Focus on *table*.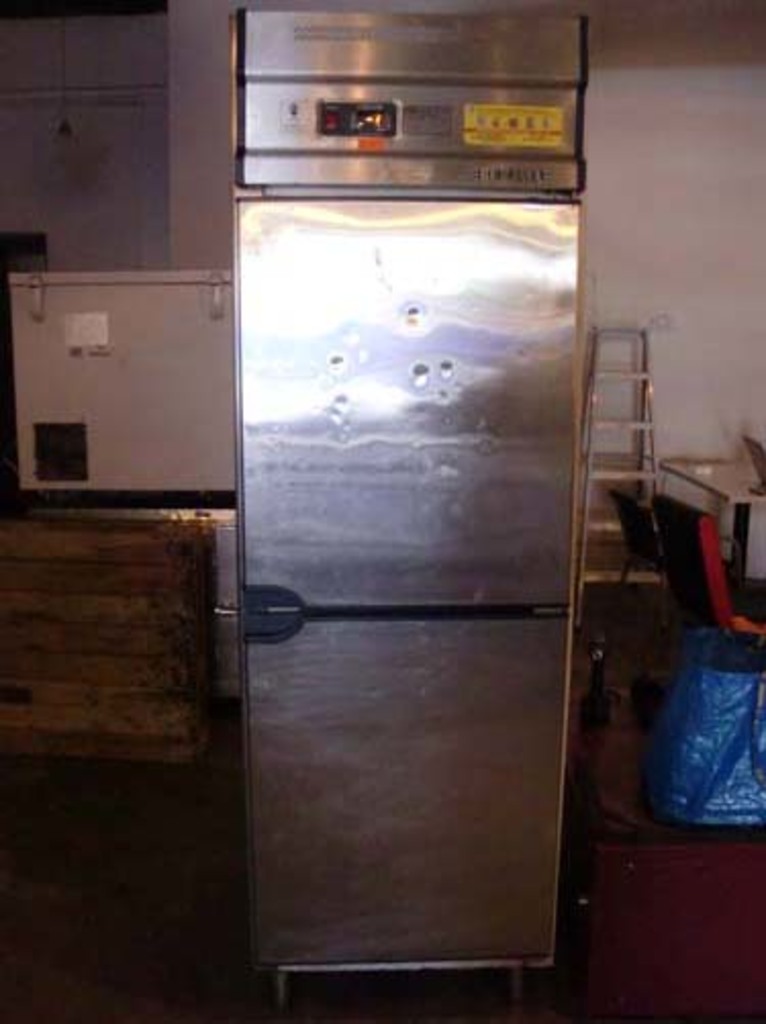
Focused at (left=660, top=458, right=764, bottom=599).
